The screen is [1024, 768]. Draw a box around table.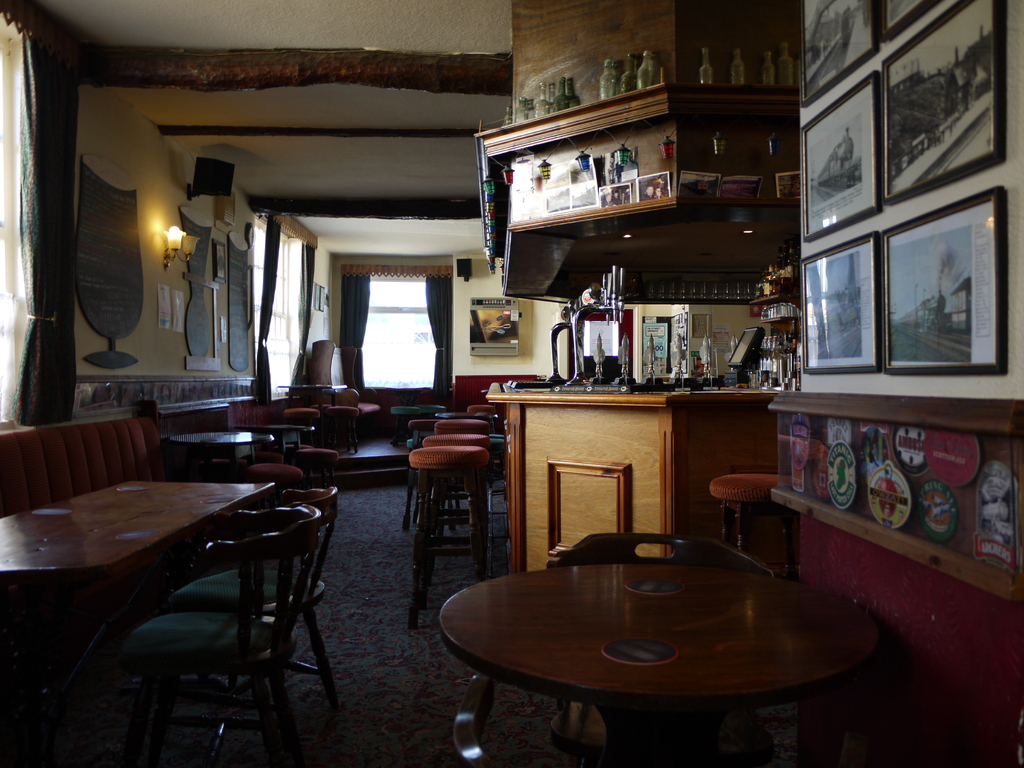
region(236, 423, 316, 435).
